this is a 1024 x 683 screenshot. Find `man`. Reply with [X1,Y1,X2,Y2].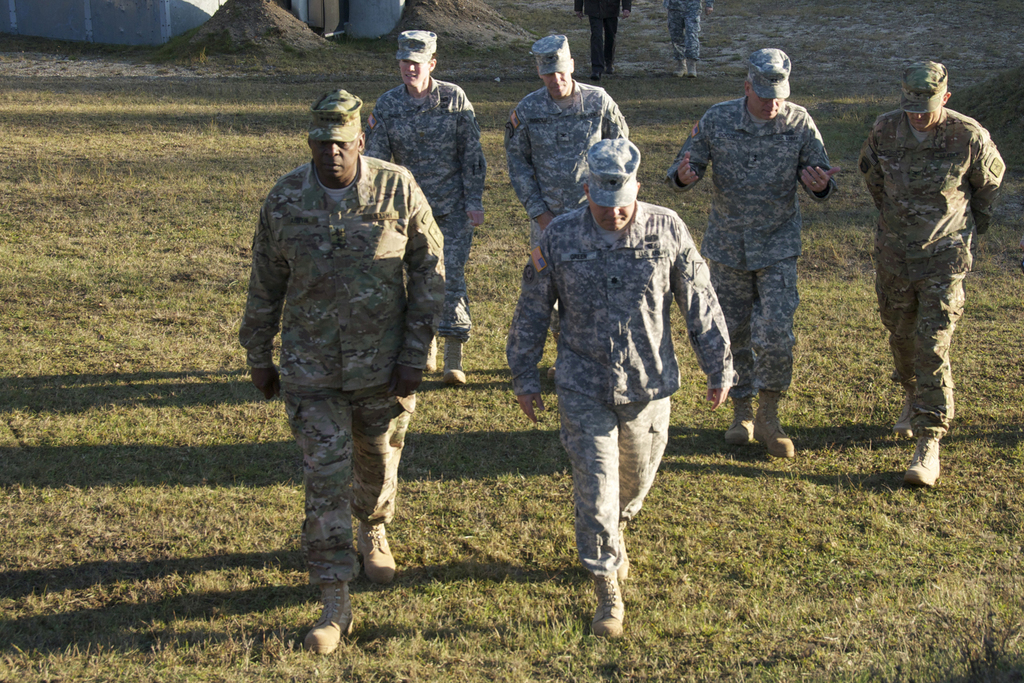
[504,133,740,641].
